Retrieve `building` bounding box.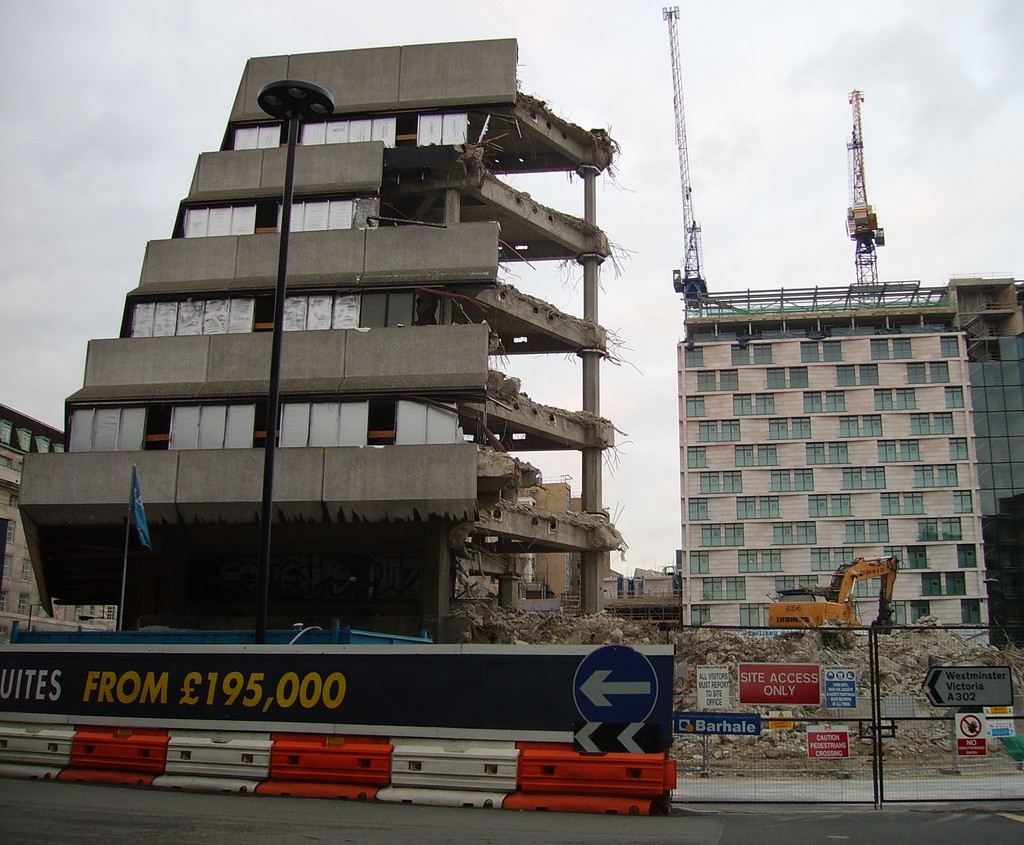
Bounding box: [677, 265, 1023, 642].
